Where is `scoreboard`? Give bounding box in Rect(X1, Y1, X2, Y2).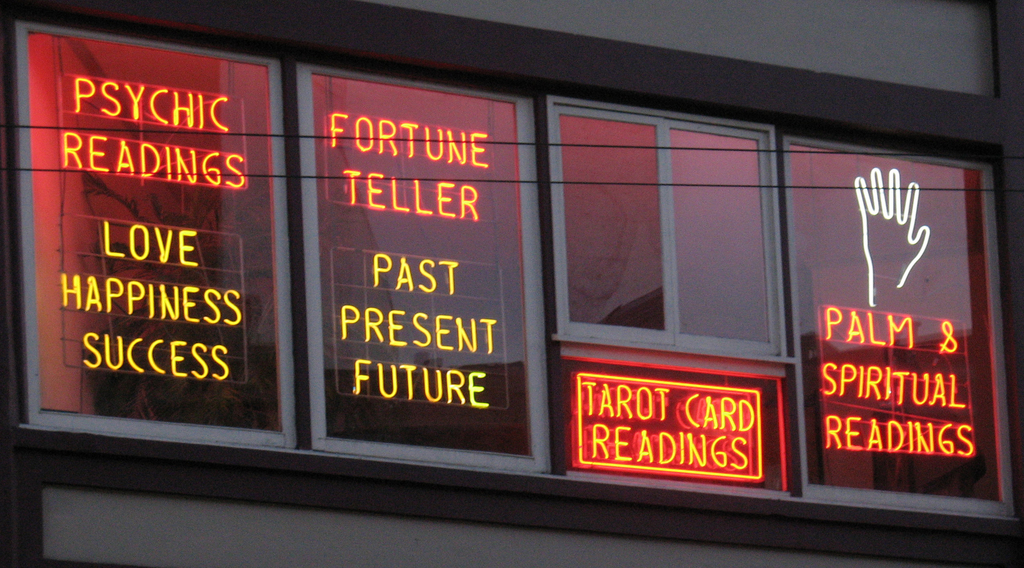
Rect(102, 45, 984, 557).
